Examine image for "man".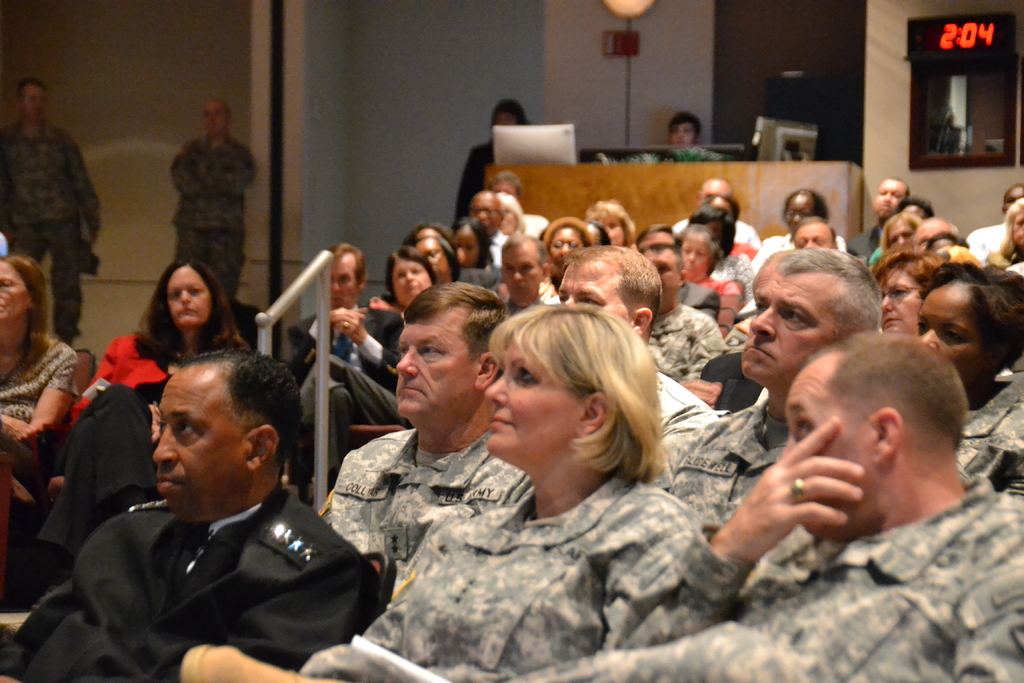
Examination result: [287, 240, 404, 492].
